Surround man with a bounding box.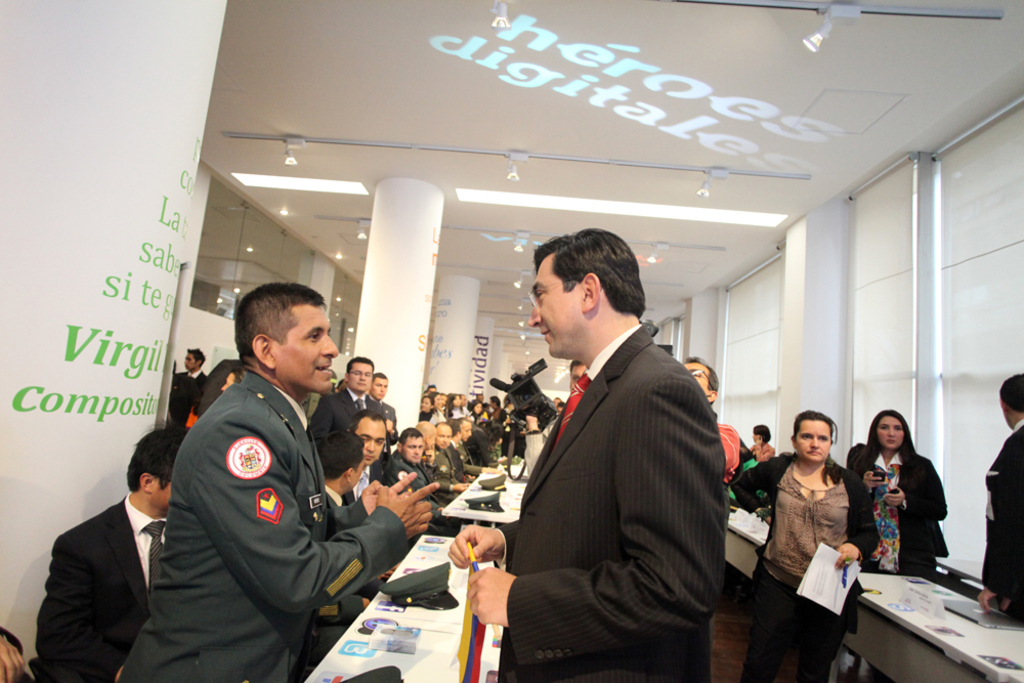
165, 340, 212, 416.
